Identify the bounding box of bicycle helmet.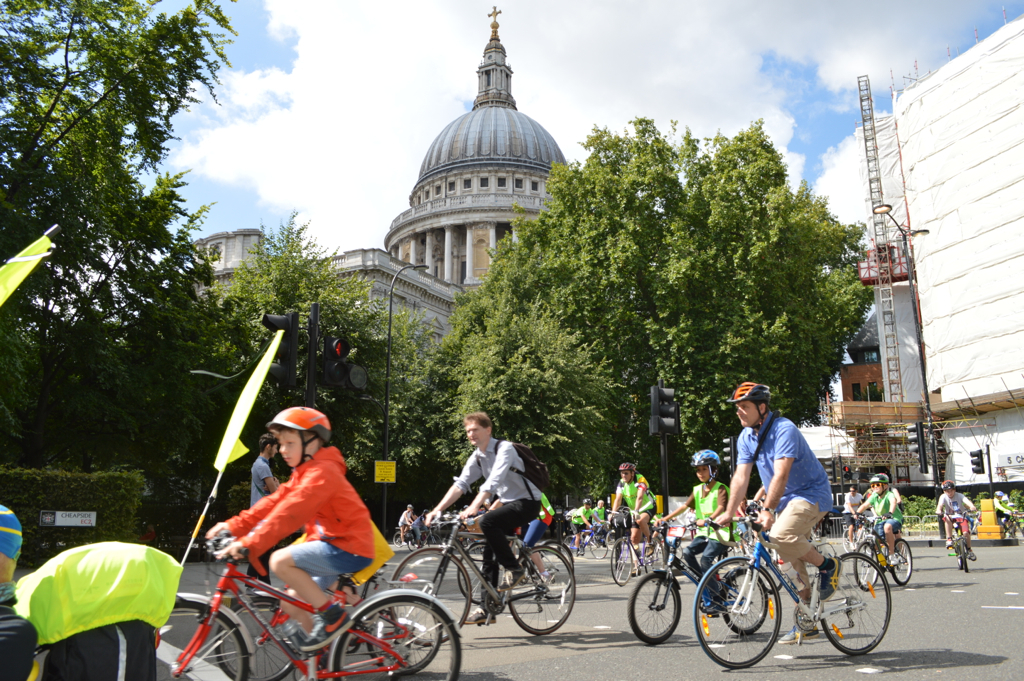
rect(862, 472, 897, 492).
